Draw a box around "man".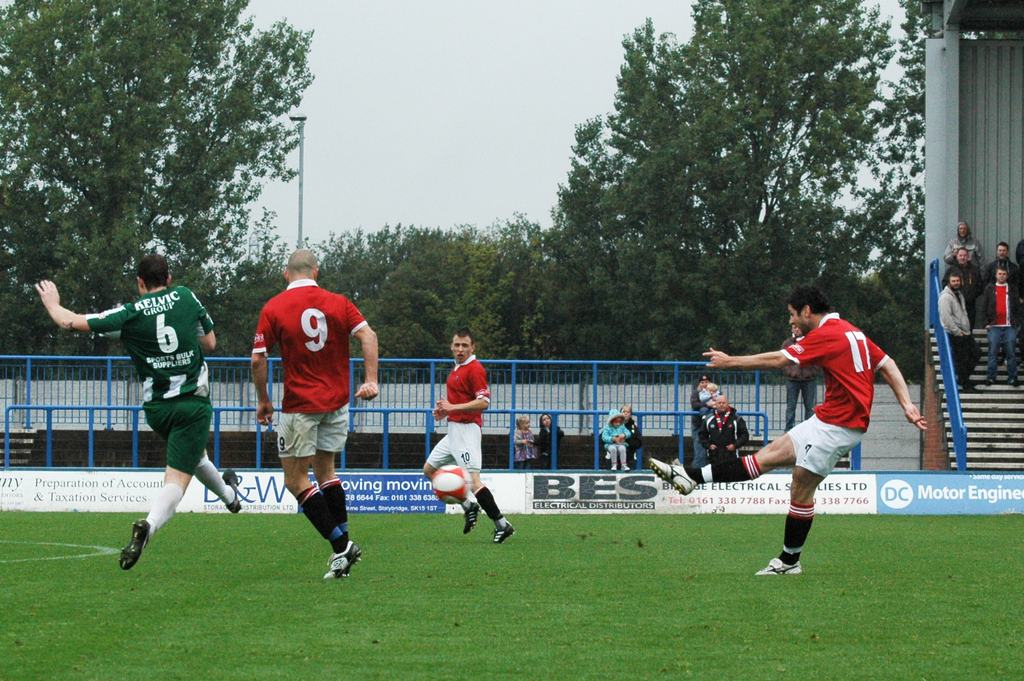
pyautogui.locateOnScreen(938, 272, 986, 394).
